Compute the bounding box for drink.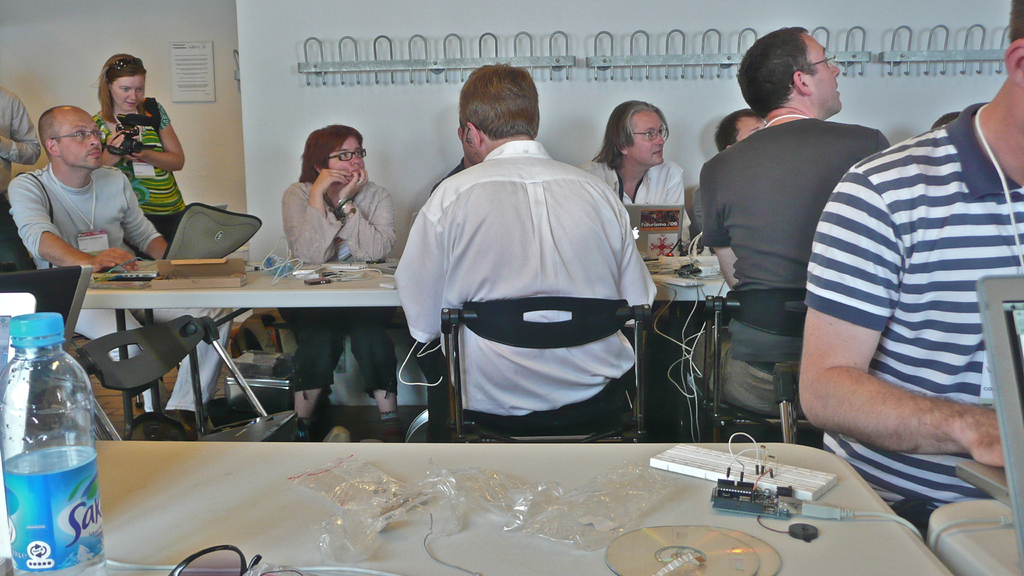
crop(15, 270, 116, 564).
